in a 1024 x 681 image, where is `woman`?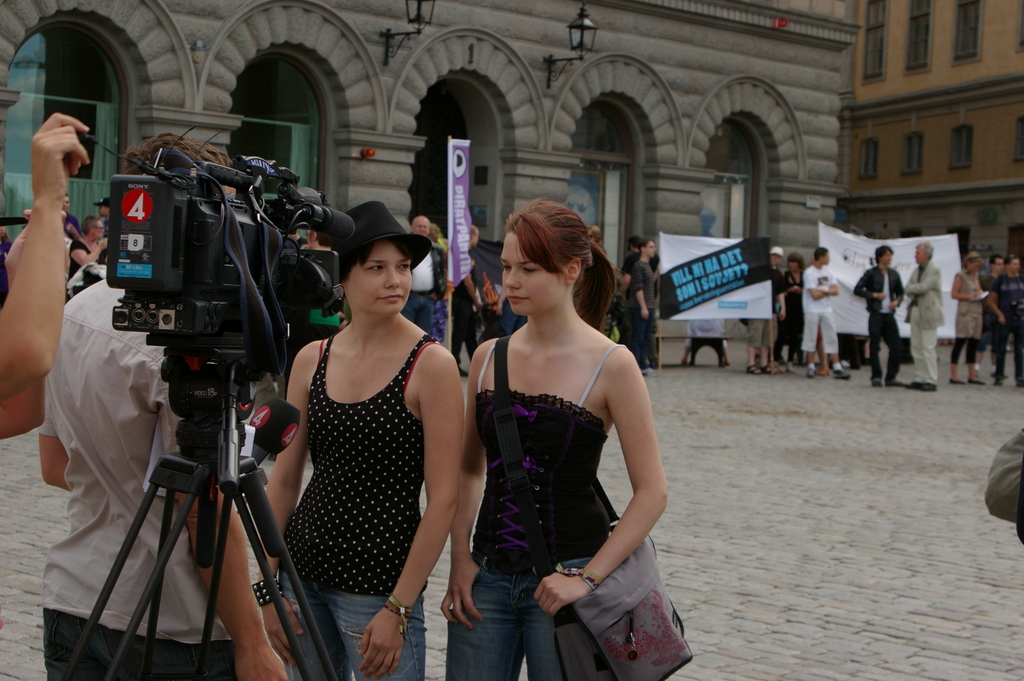
rect(783, 252, 810, 373).
